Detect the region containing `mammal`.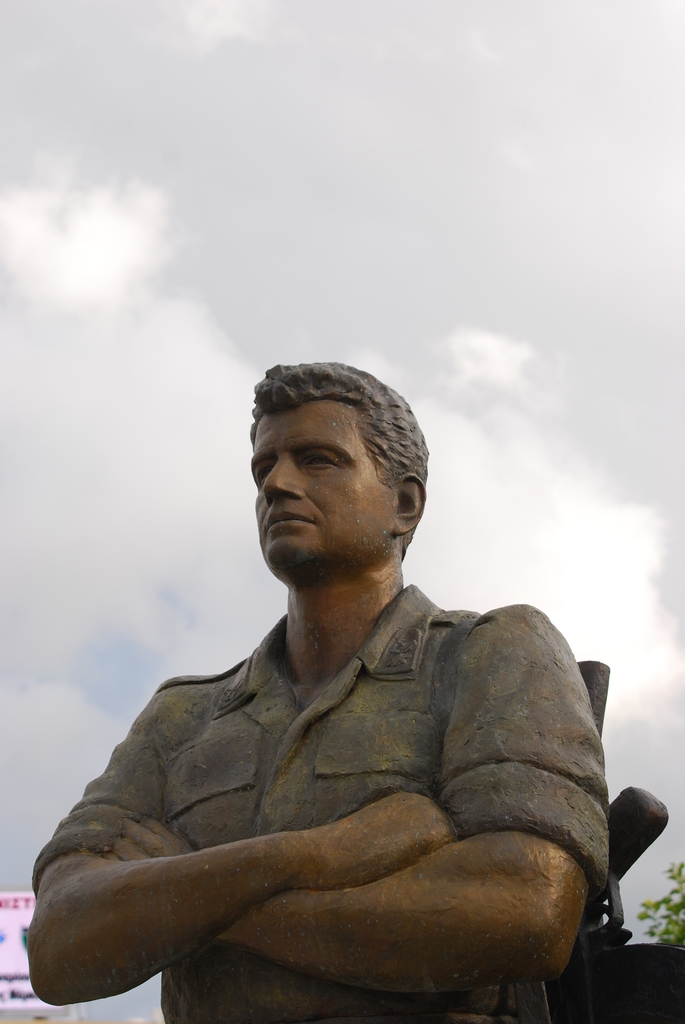
{"x1": 9, "y1": 381, "x2": 629, "y2": 1023}.
